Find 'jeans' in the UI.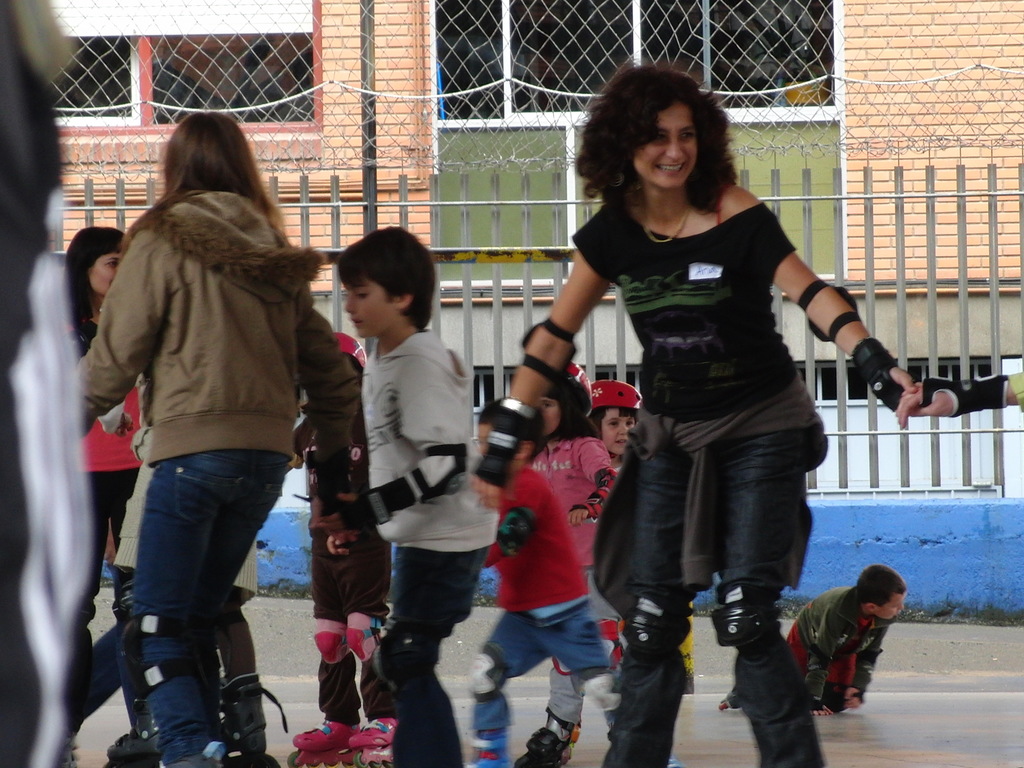
UI element at detection(473, 611, 609, 732).
